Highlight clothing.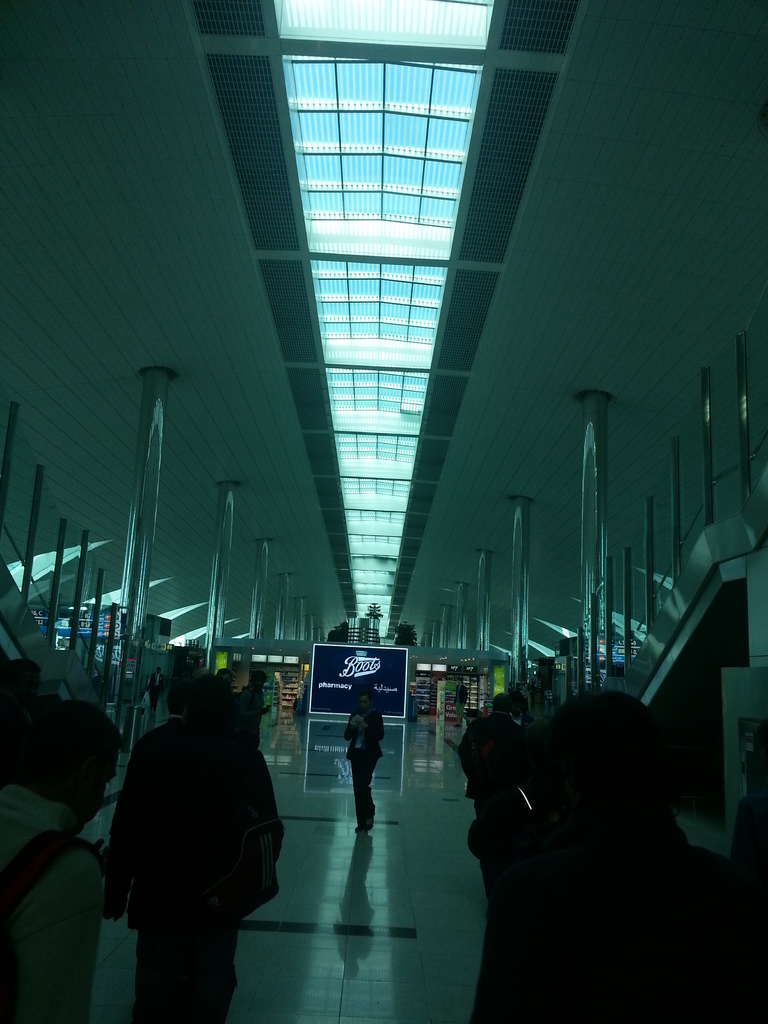
Highlighted region: box(0, 783, 111, 1023).
